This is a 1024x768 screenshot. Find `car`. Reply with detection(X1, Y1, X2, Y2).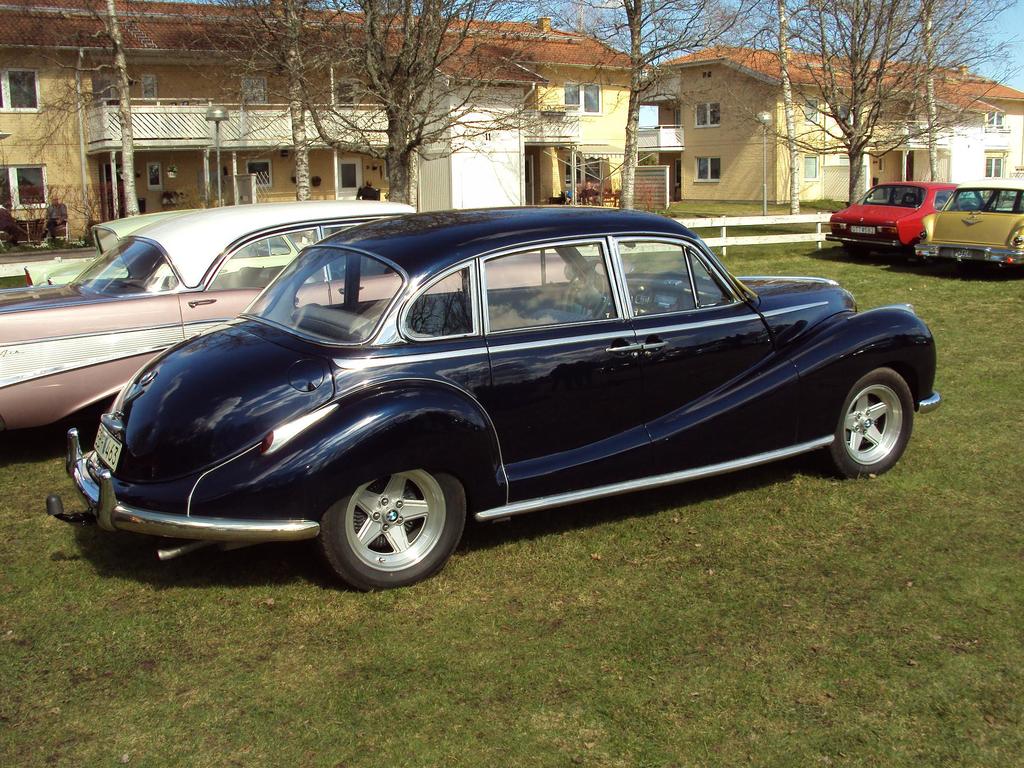
detection(820, 180, 957, 257).
